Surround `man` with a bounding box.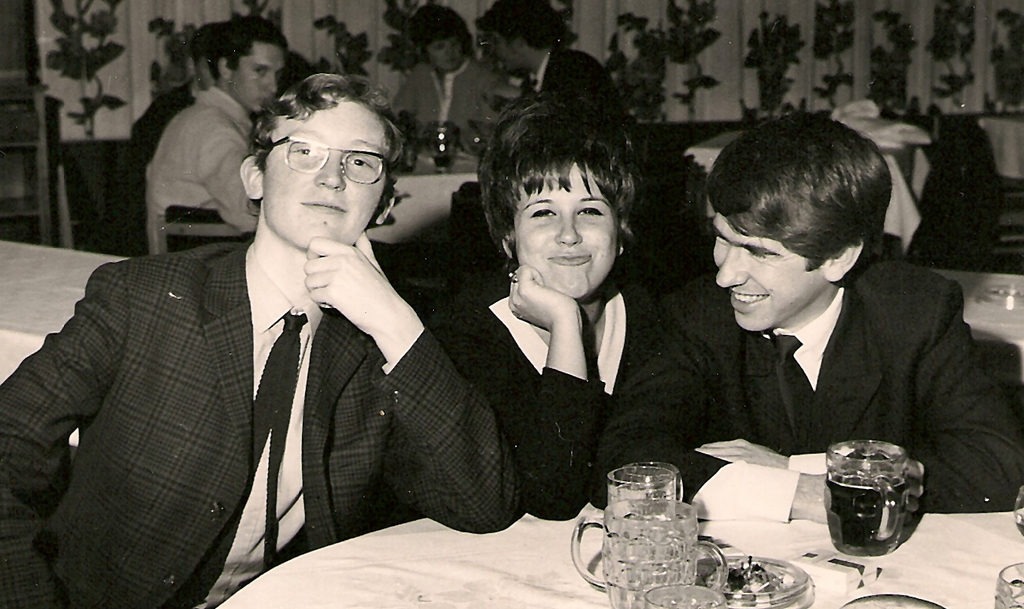
(left=0, top=72, right=525, bottom=608).
